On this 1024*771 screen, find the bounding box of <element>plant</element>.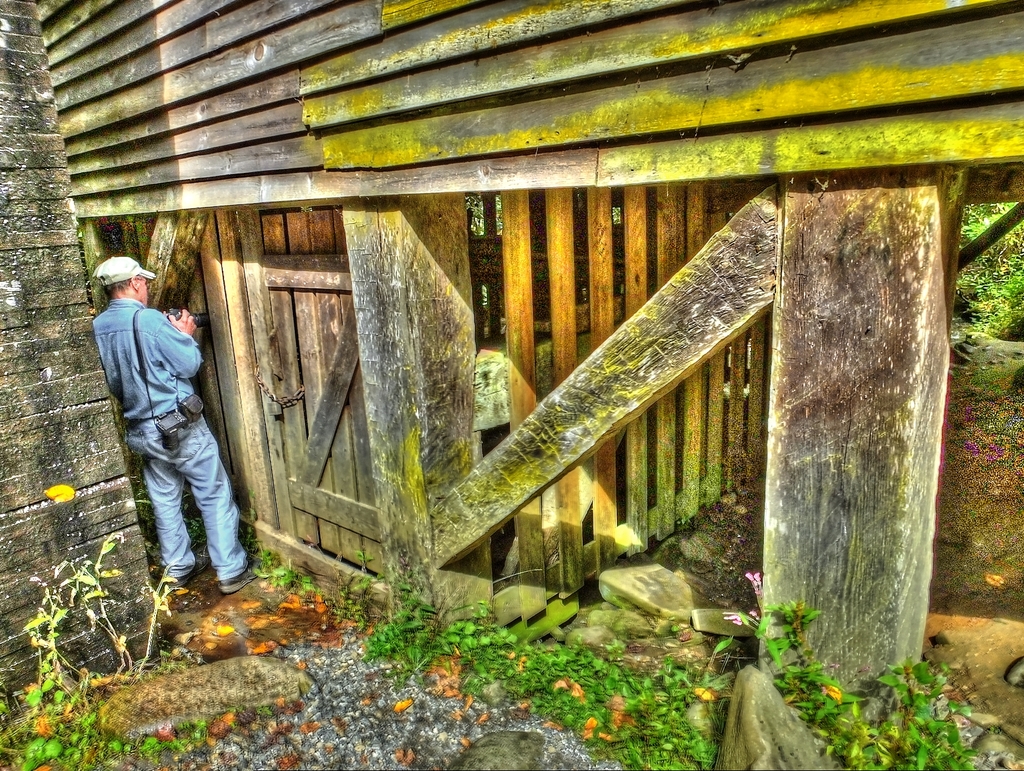
Bounding box: [left=249, top=542, right=323, bottom=593].
